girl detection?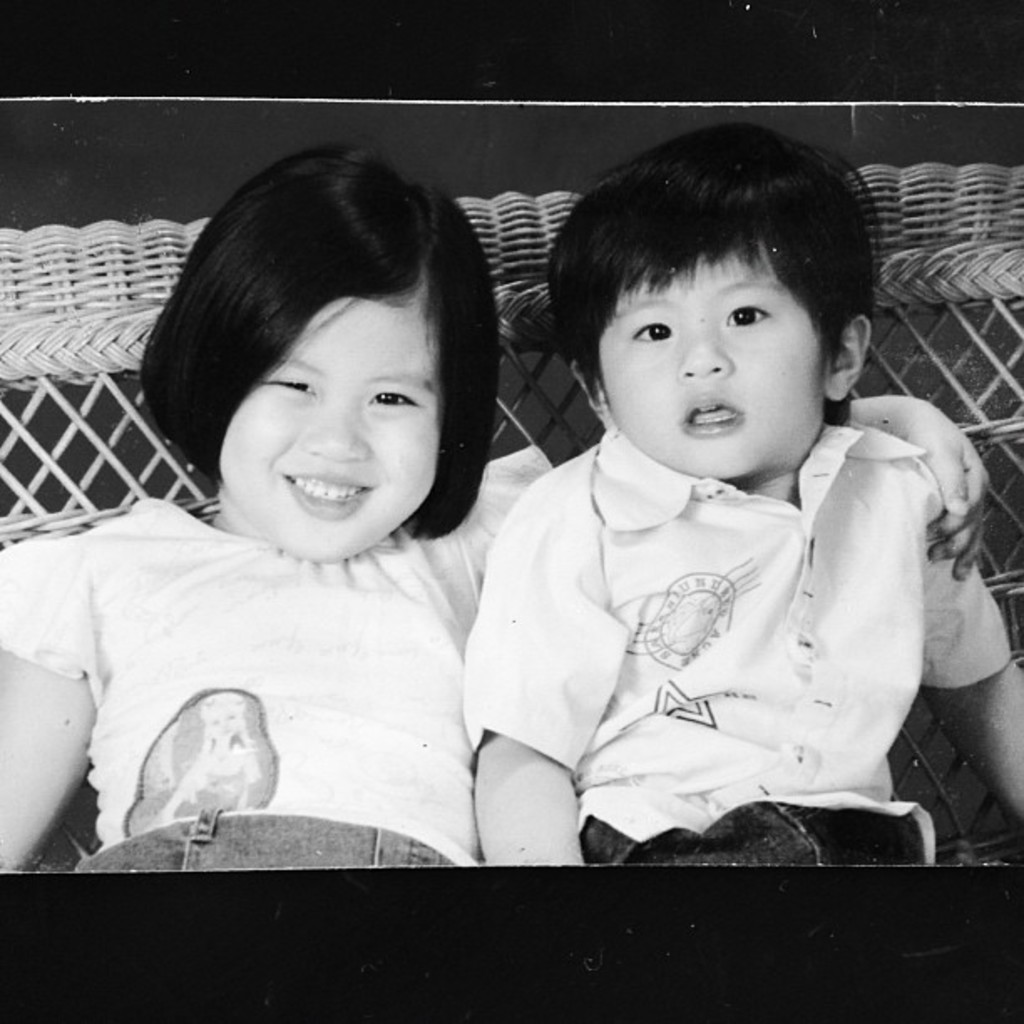
0 142 1001 878
